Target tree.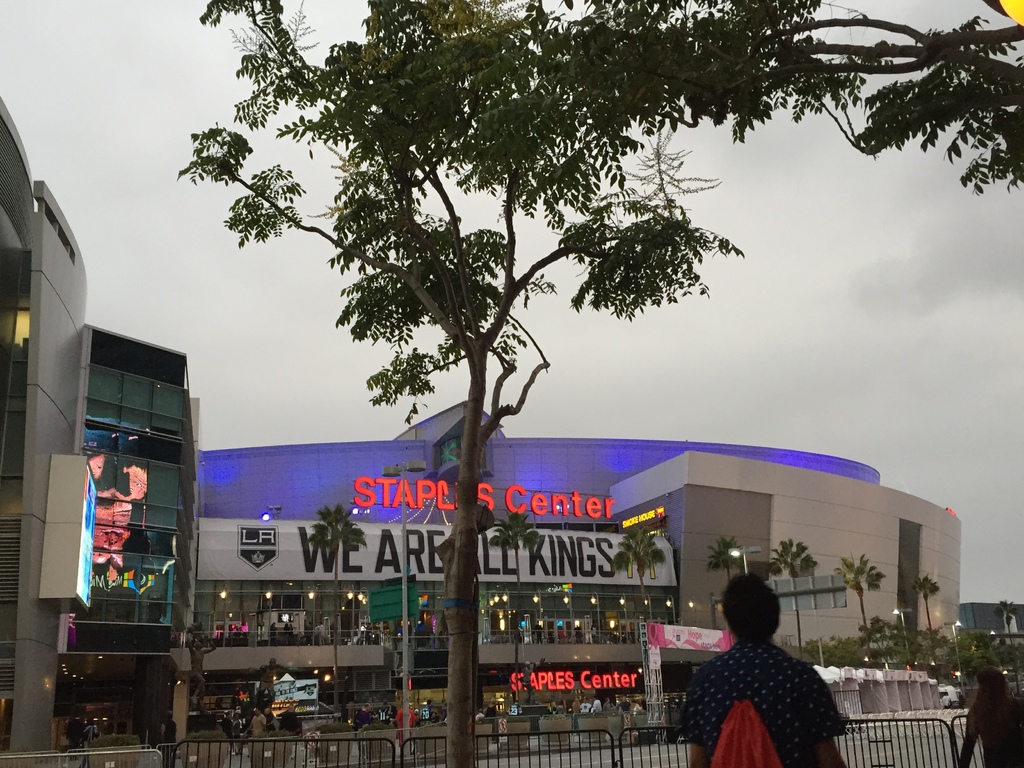
Target region: (610,524,675,631).
